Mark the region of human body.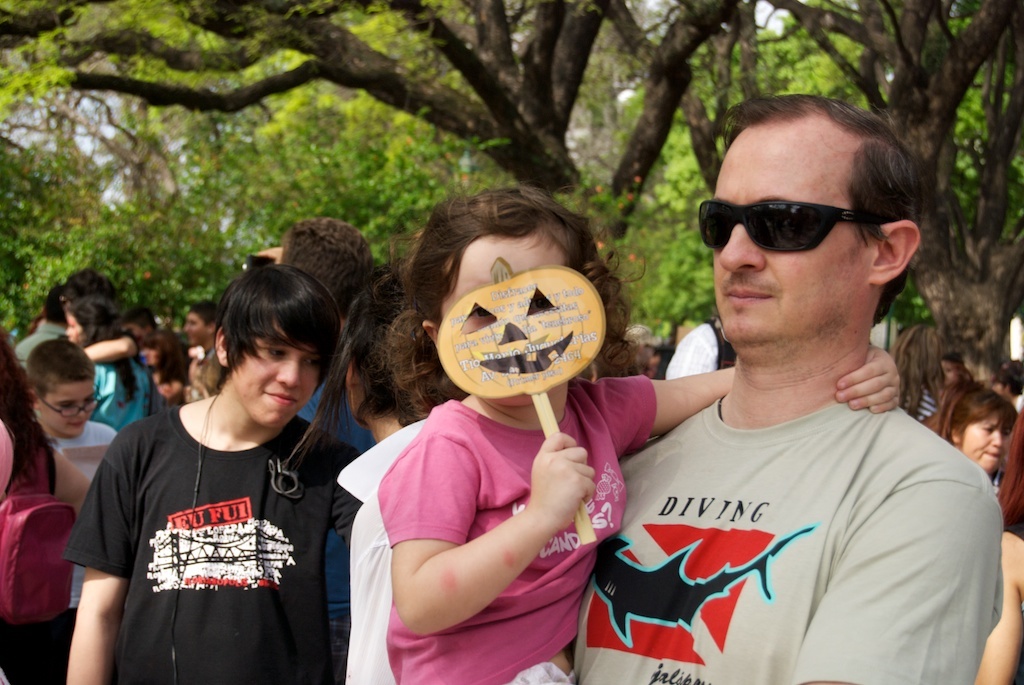
Region: left=335, top=414, right=424, bottom=684.
